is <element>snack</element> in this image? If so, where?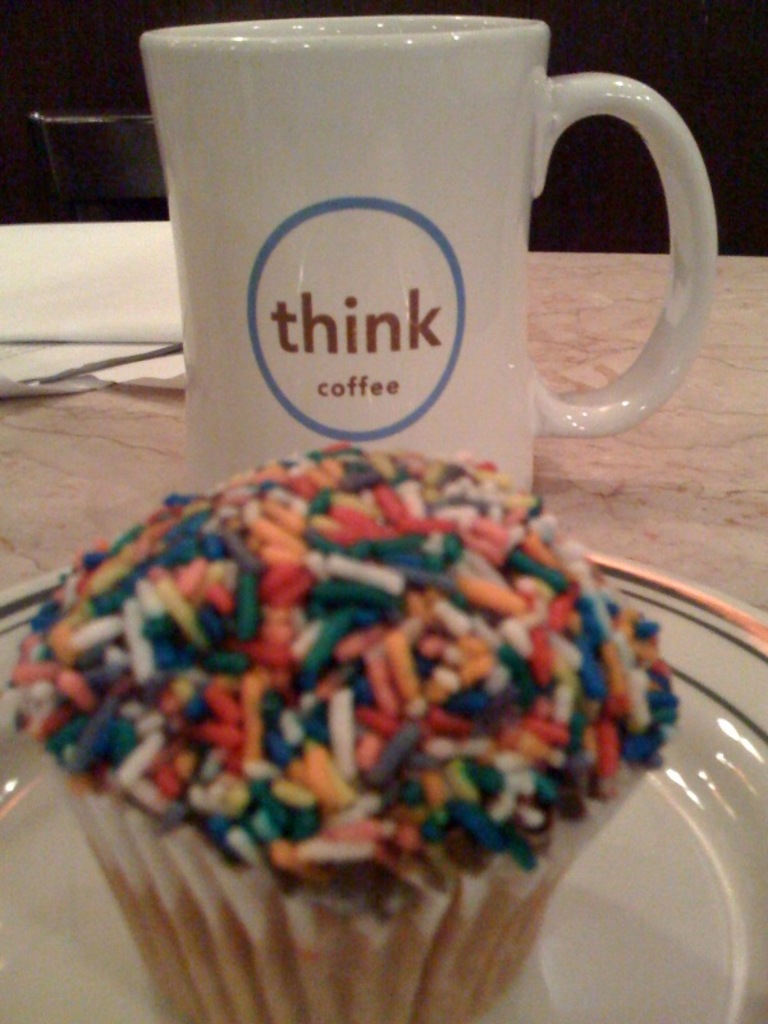
Yes, at (40, 376, 671, 913).
